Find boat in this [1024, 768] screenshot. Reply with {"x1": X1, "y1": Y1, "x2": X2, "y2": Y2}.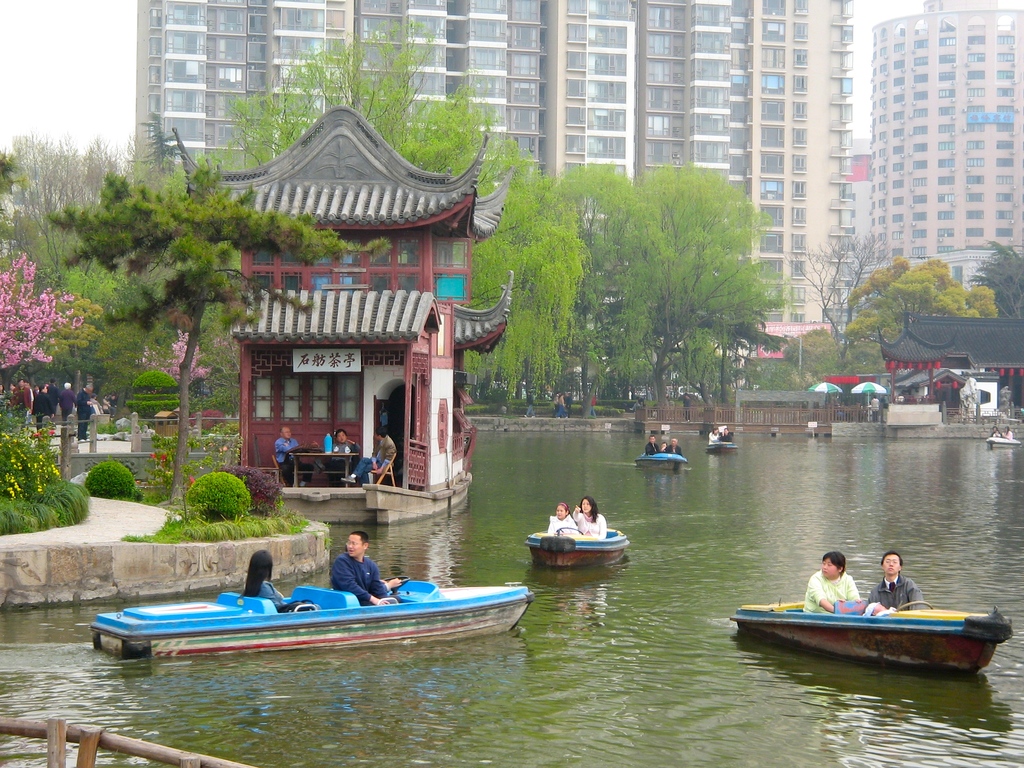
{"x1": 72, "y1": 552, "x2": 582, "y2": 659}.
